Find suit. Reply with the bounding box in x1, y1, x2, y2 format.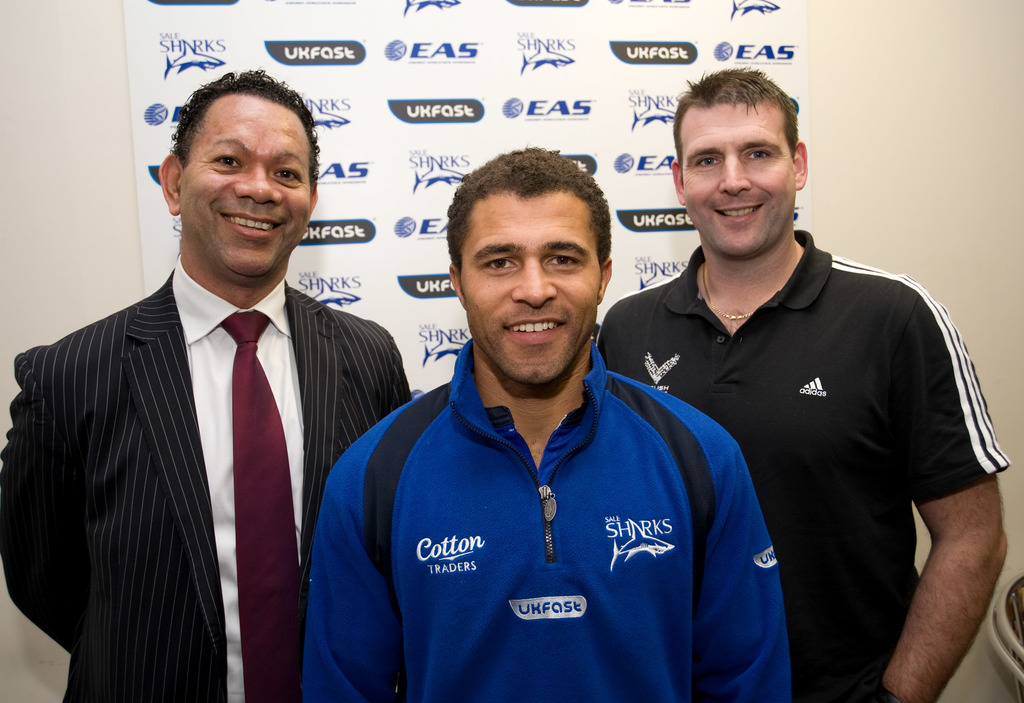
36, 154, 406, 702.
